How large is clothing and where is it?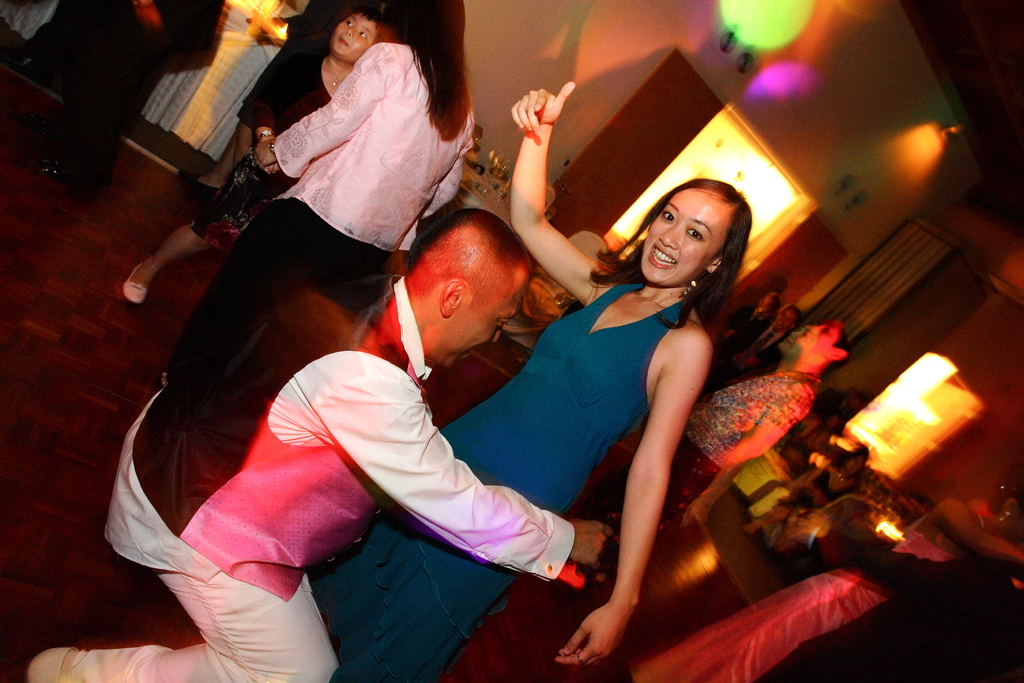
Bounding box: 610,367,820,554.
